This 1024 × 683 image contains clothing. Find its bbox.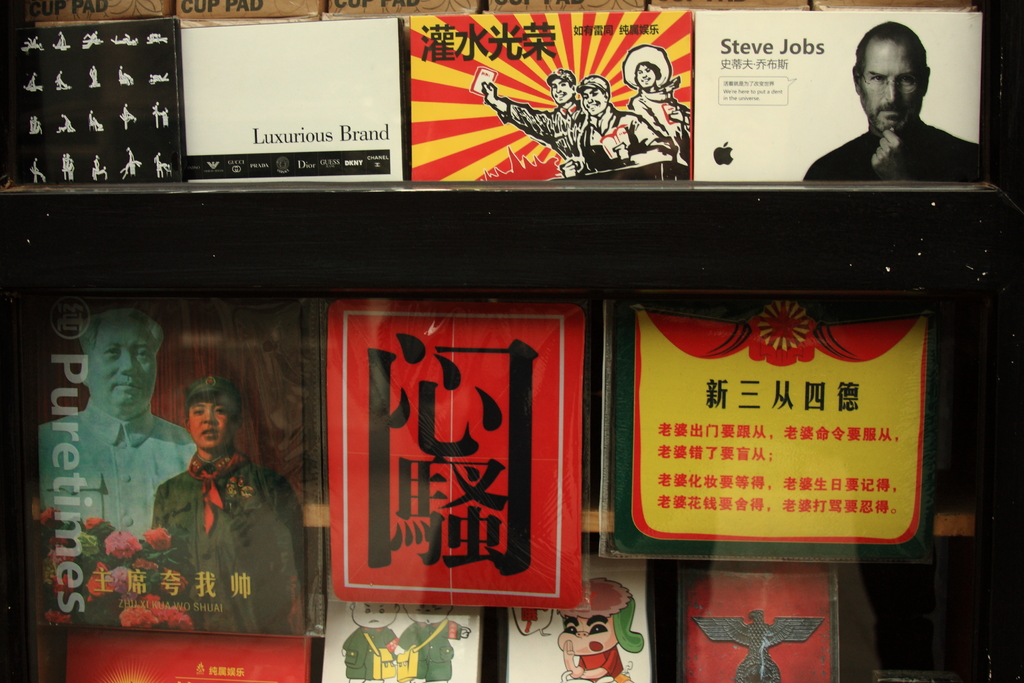
left=501, top=88, right=584, bottom=155.
